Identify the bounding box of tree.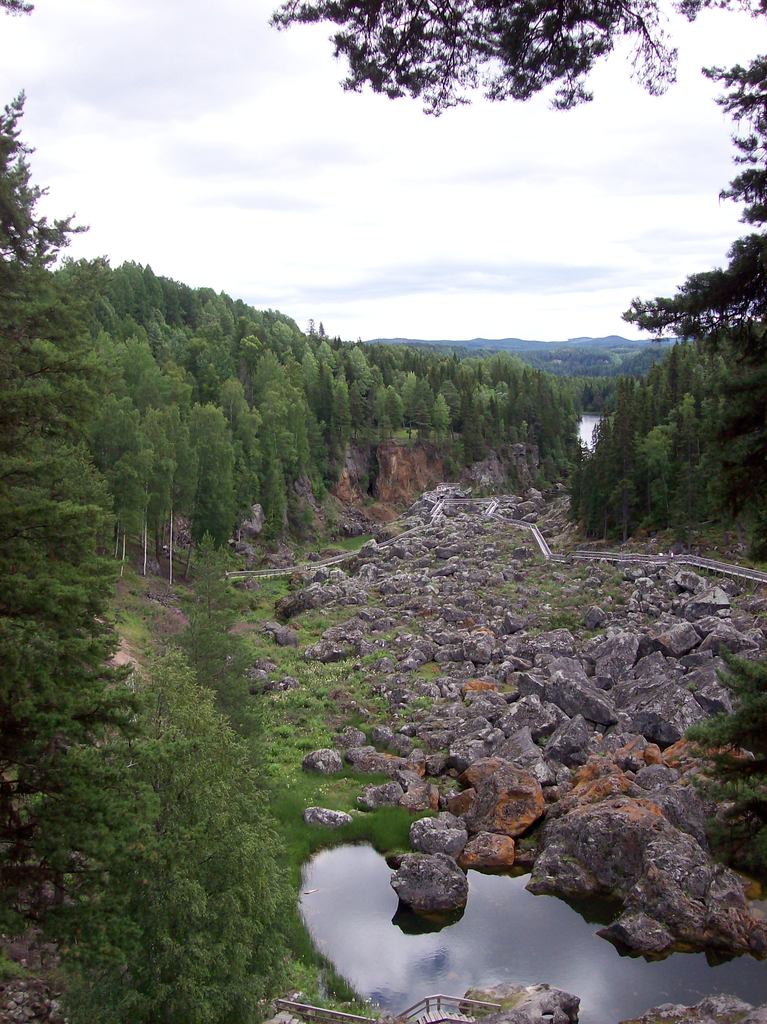
detection(40, 652, 284, 1023).
